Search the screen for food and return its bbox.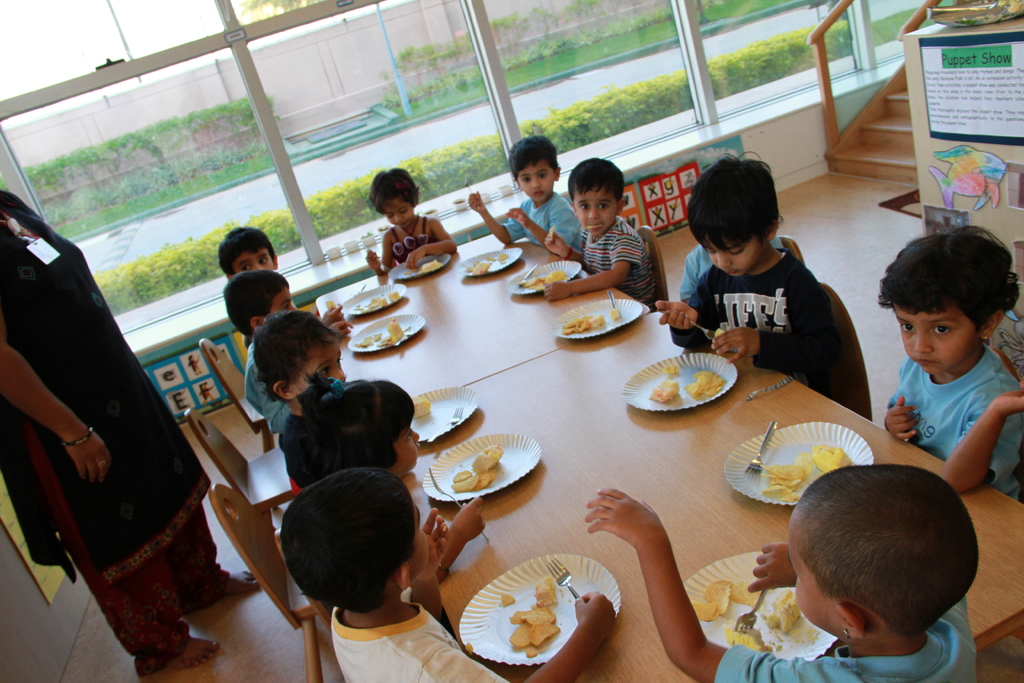
Found: <region>349, 315, 405, 352</region>.
